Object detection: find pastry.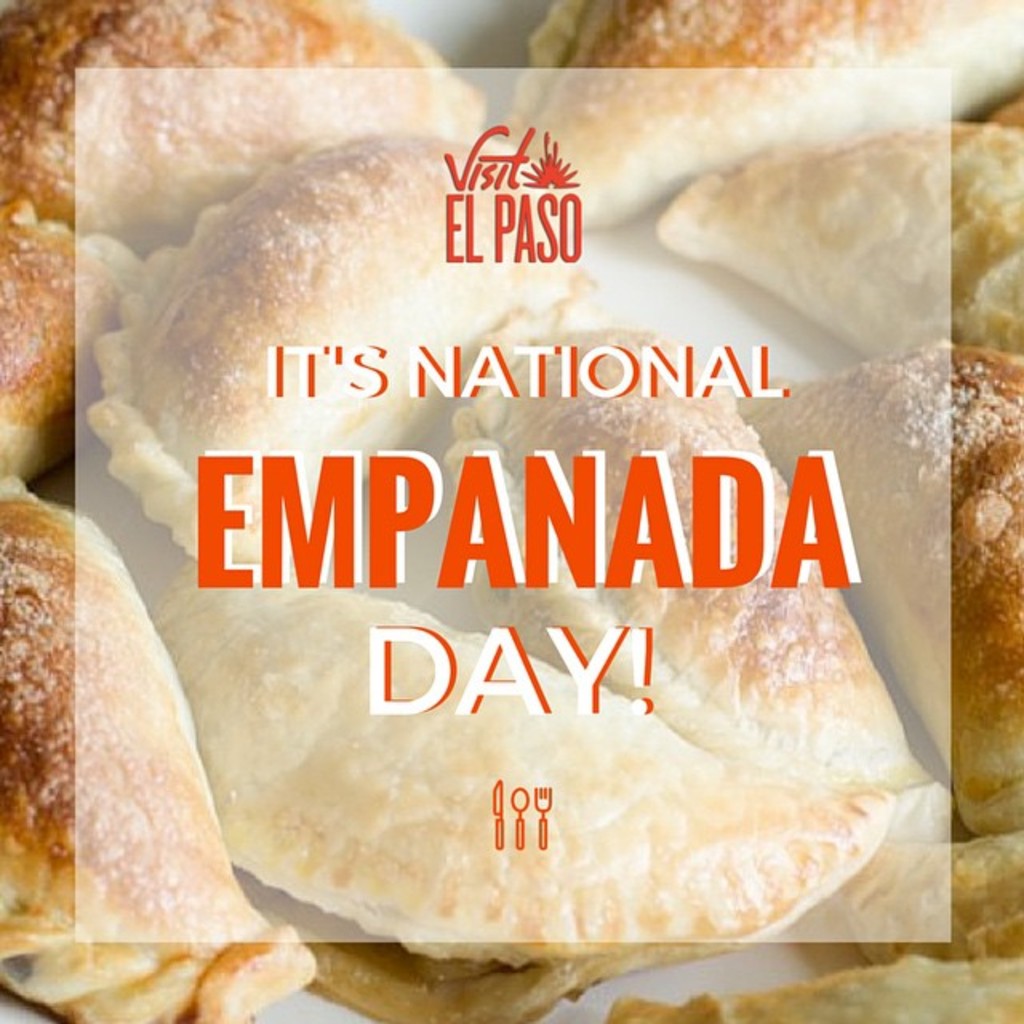
x1=0 y1=0 x2=491 y2=243.
